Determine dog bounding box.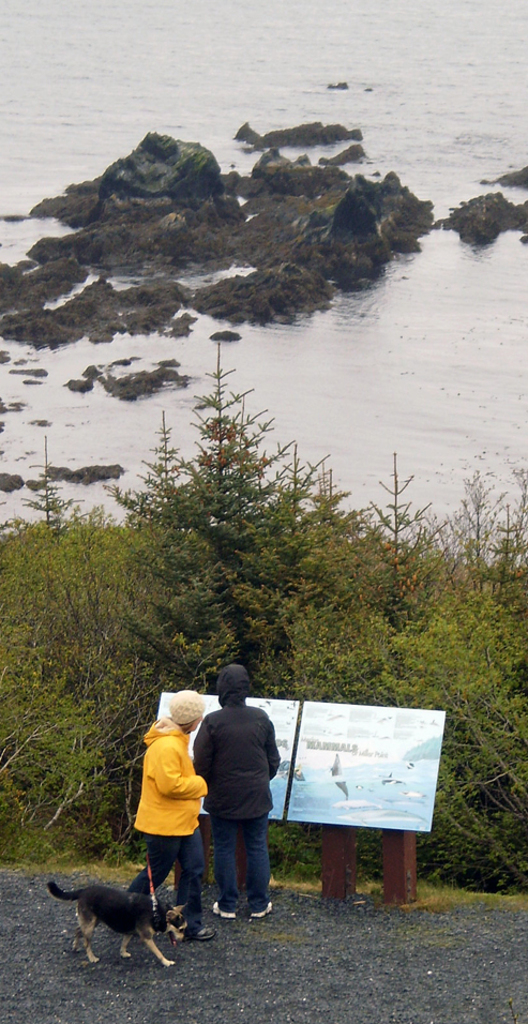
Determined: bbox(48, 890, 179, 973).
